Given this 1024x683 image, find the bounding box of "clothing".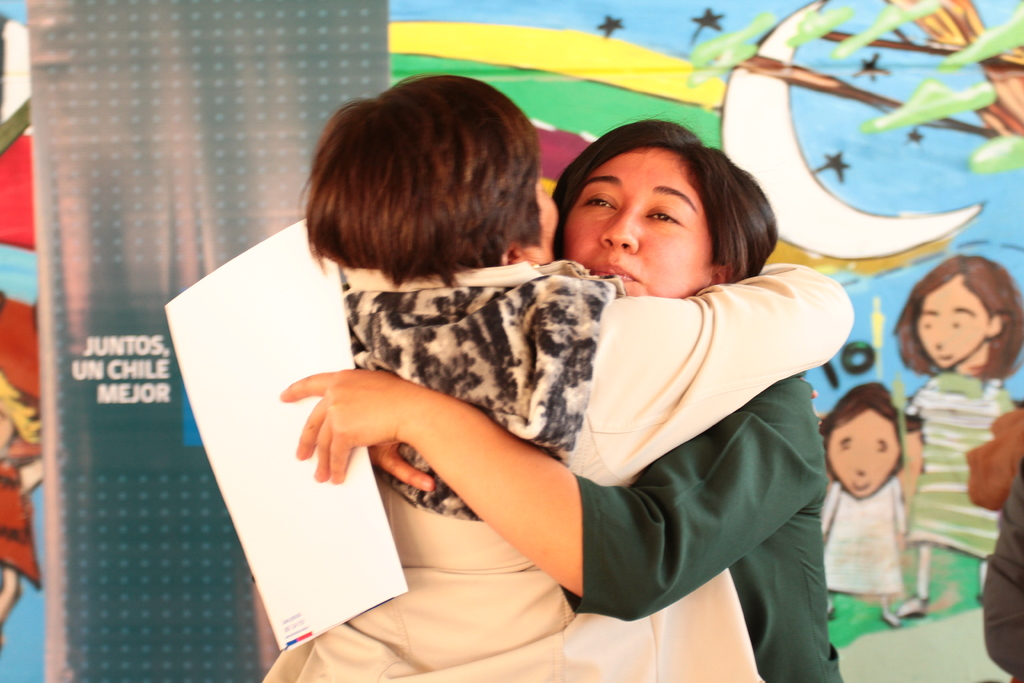
244/260/859/682.
